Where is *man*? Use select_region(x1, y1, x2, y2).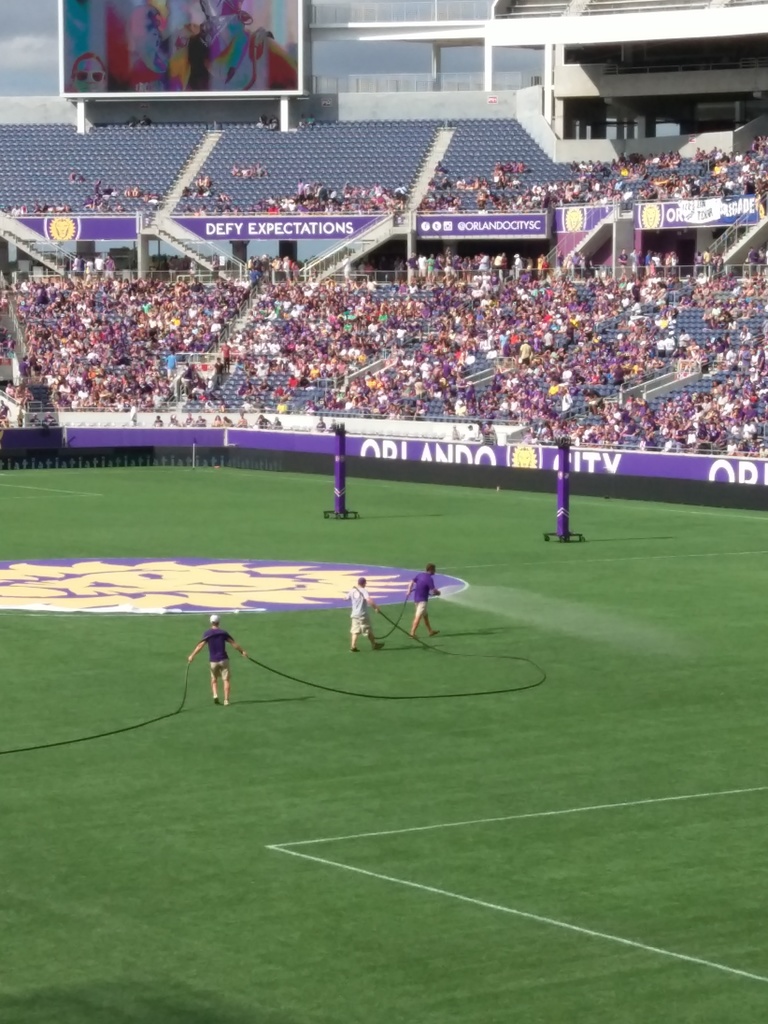
select_region(185, 614, 247, 710).
